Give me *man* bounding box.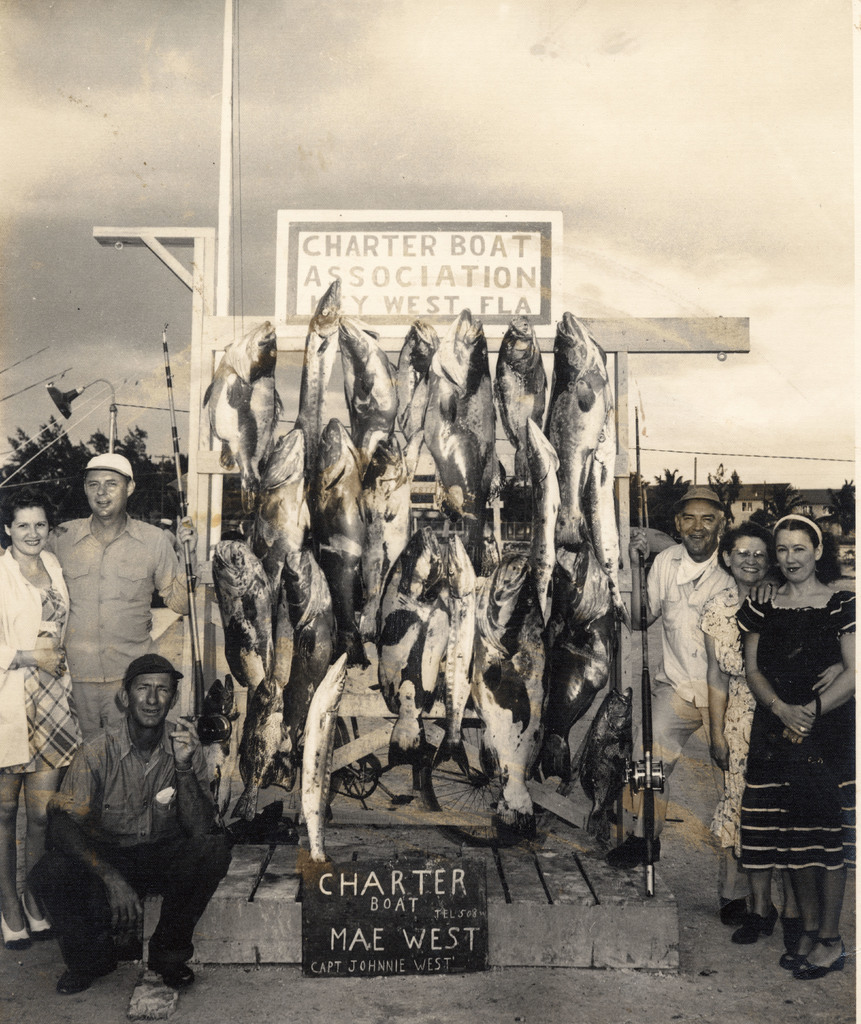
region(31, 649, 229, 1003).
